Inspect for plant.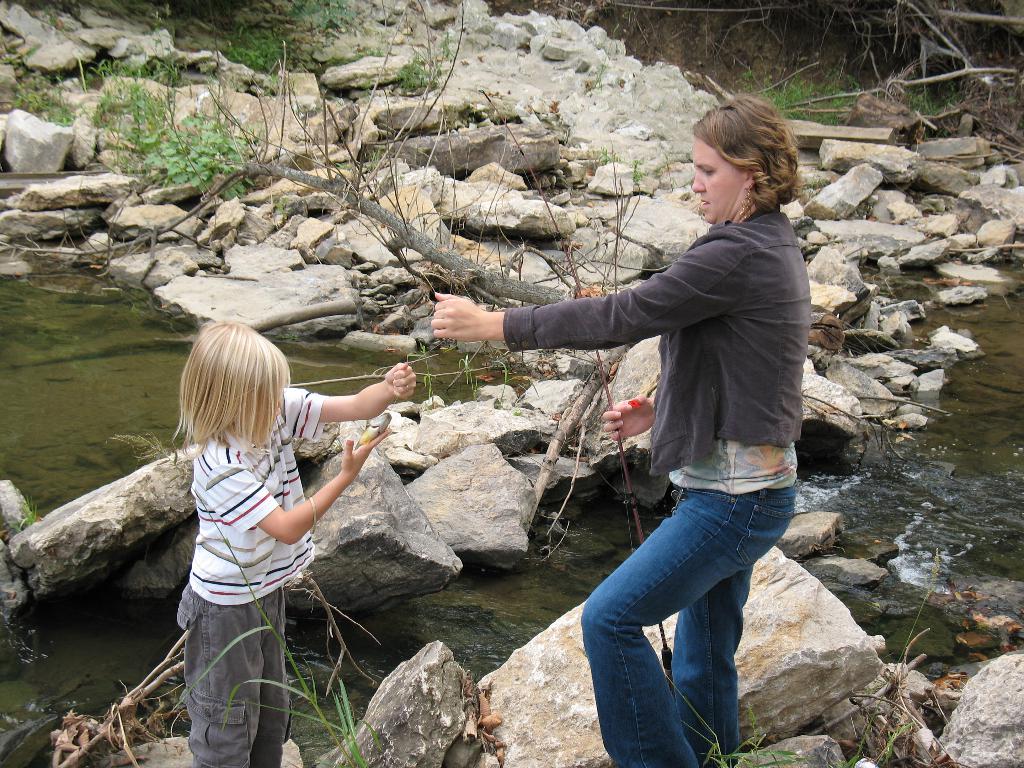
Inspection: BBox(591, 135, 609, 173).
